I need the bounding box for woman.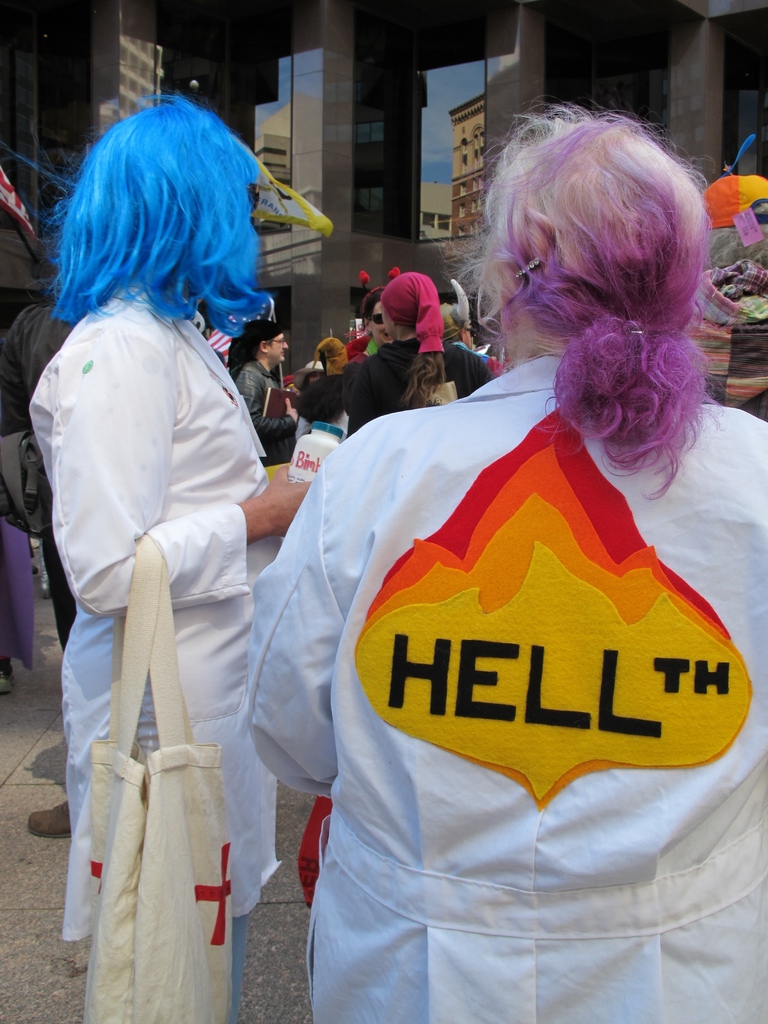
Here it is: <box>252,172,750,972</box>.
